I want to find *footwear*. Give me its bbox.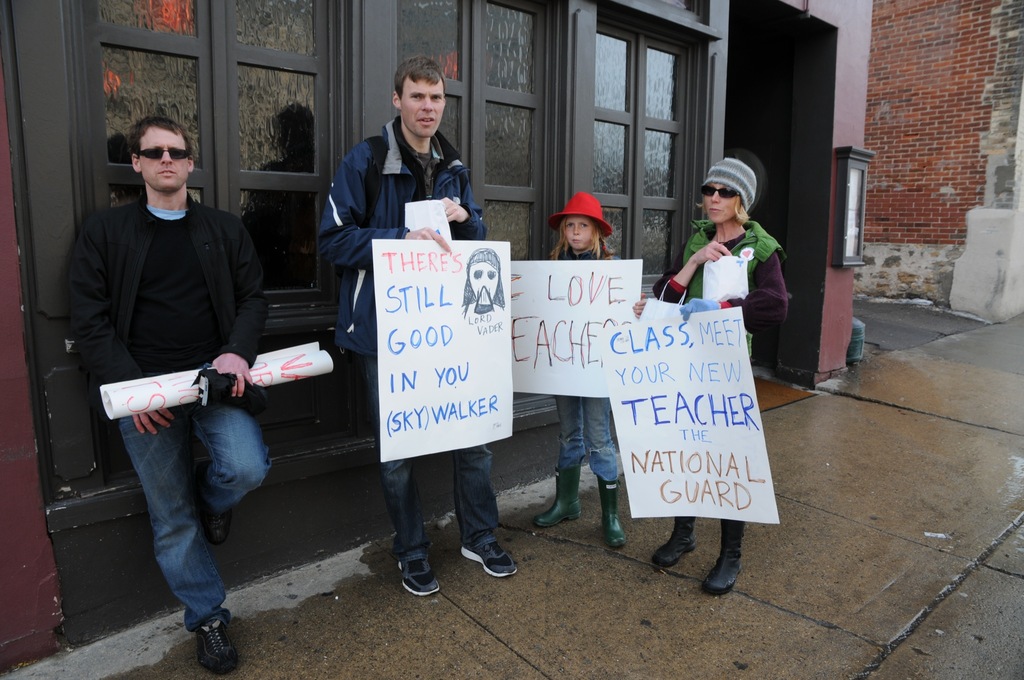
detection(200, 460, 237, 542).
